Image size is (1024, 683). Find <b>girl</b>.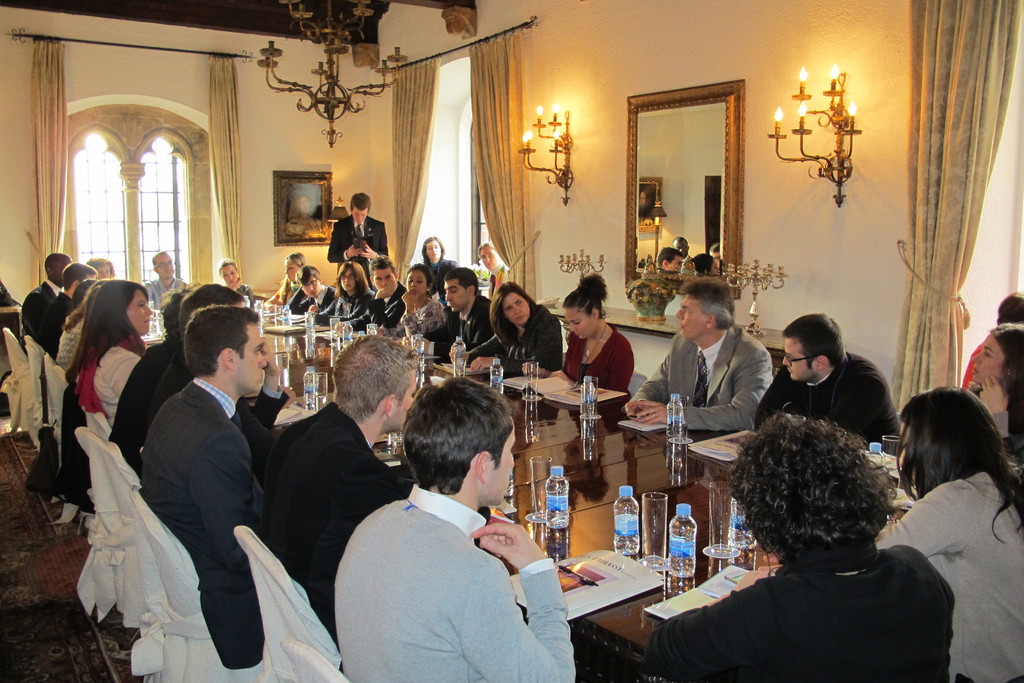
bbox=(305, 255, 374, 329).
